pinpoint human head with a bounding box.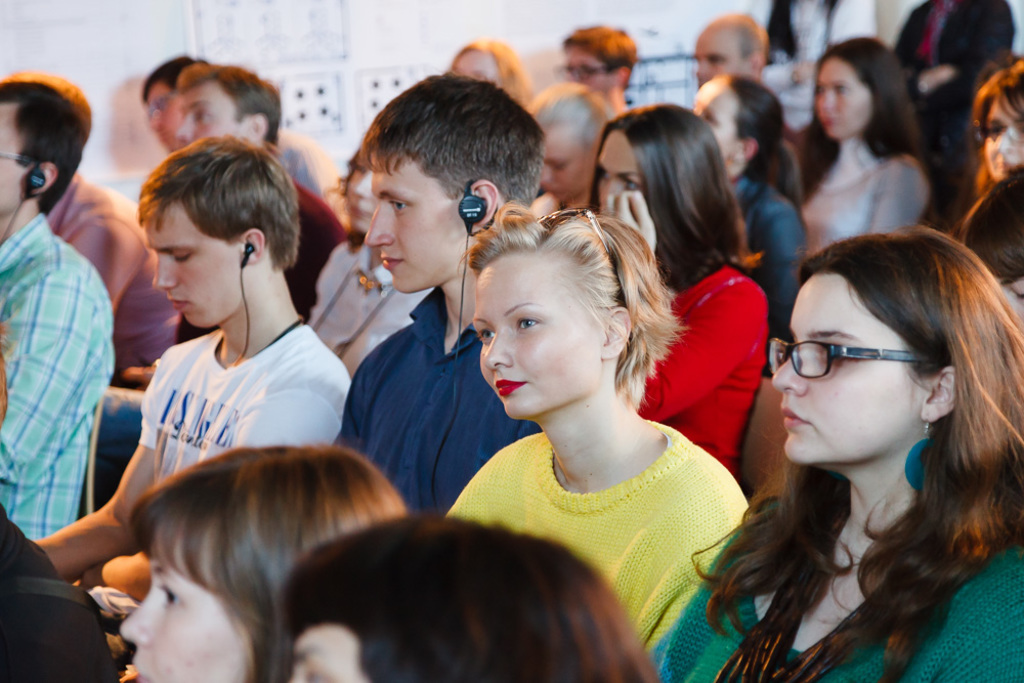
[119,446,407,682].
